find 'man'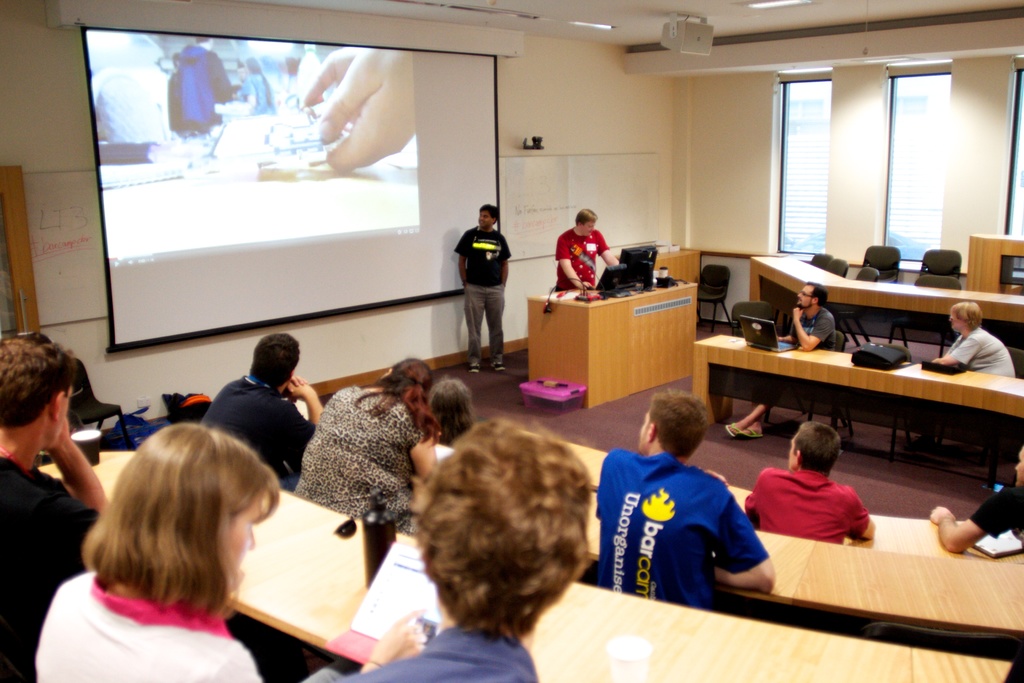
(x1=196, y1=331, x2=332, y2=499)
